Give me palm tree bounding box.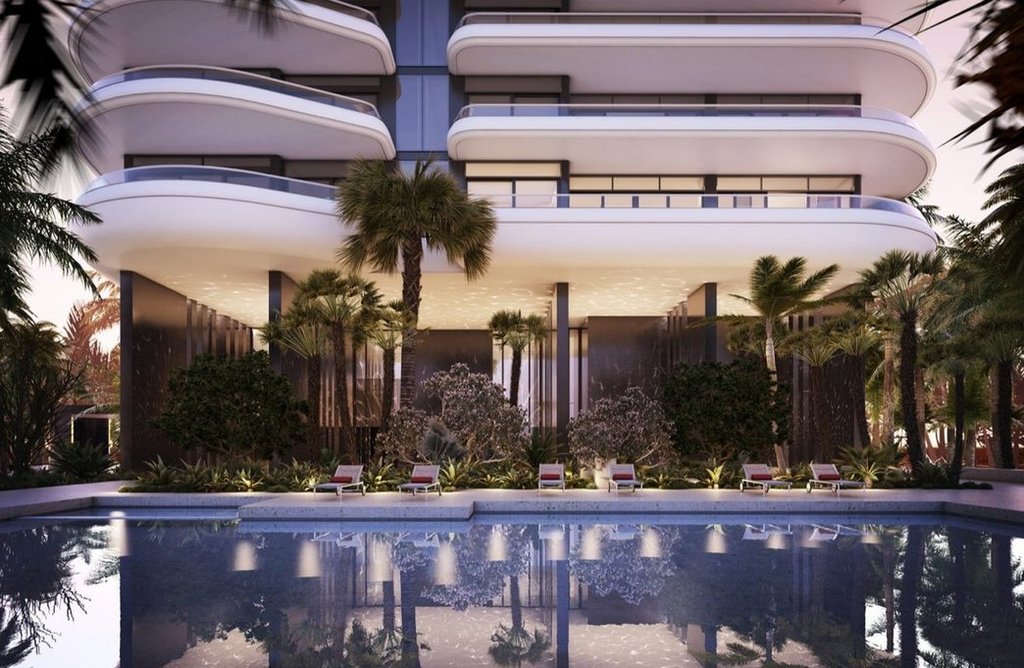
box=[934, 288, 990, 439].
